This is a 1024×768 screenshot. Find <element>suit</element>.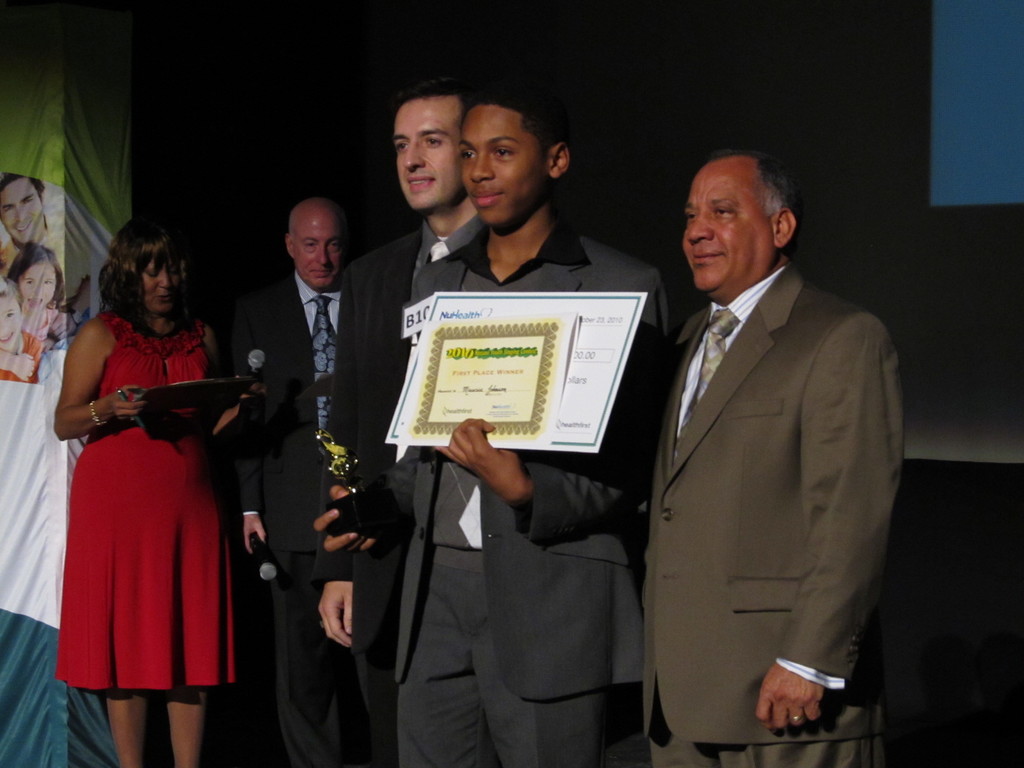
Bounding box: (left=315, top=216, right=484, bottom=767).
